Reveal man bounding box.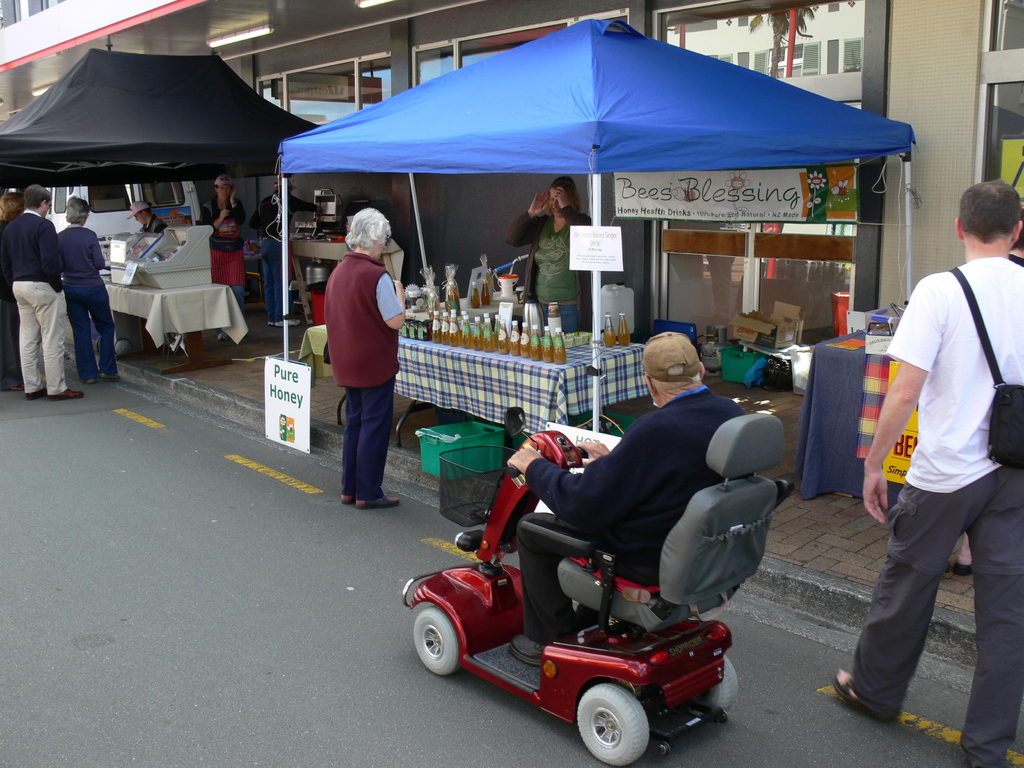
Revealed: bbox=[860, 148, 1015, 740].
